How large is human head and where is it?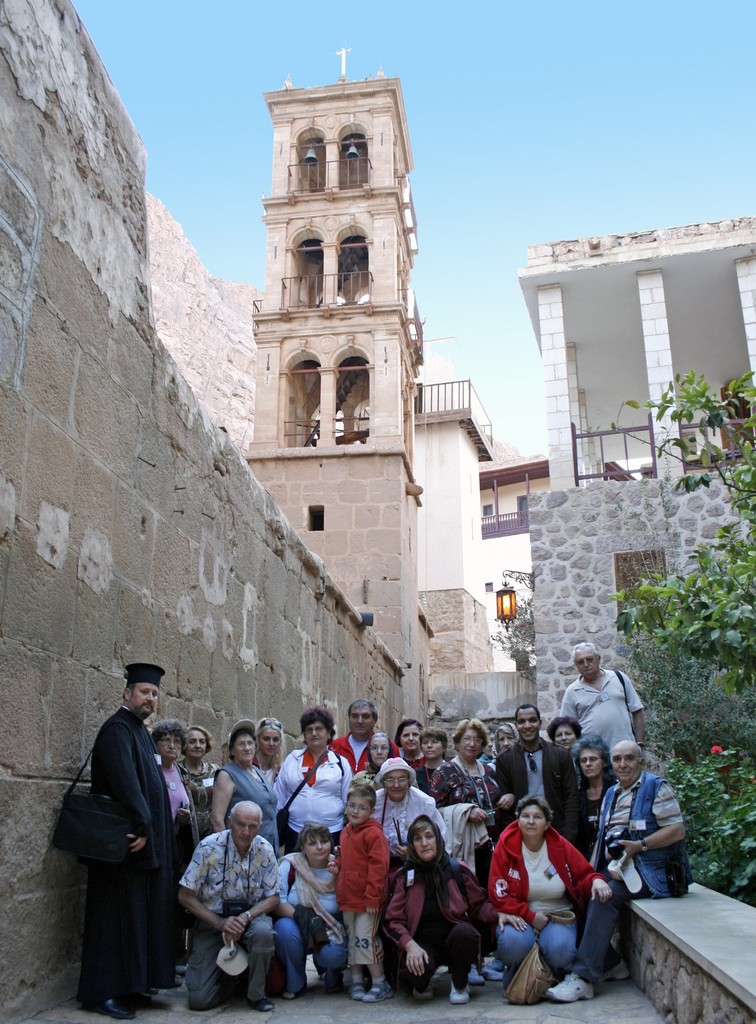
Bounding box: [x1=419, y1=728, x2=451, y2=762].
